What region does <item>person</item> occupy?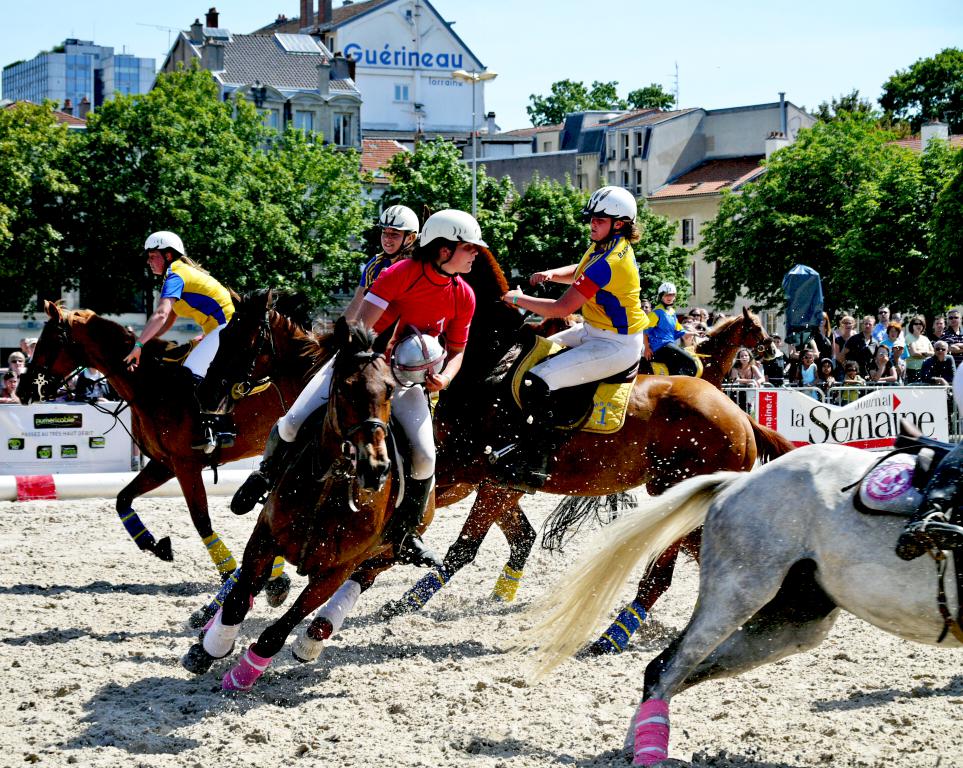
bbox=(949, 307, 962, 350).
